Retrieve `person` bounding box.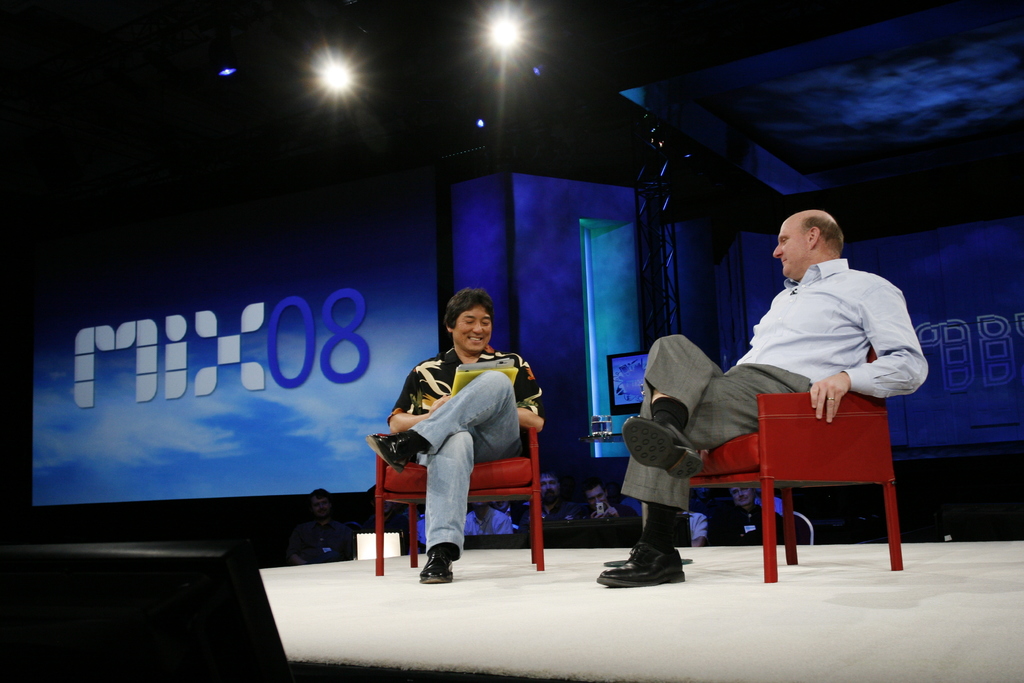
Bounding box: Rect(570, 486, 625, 548).
